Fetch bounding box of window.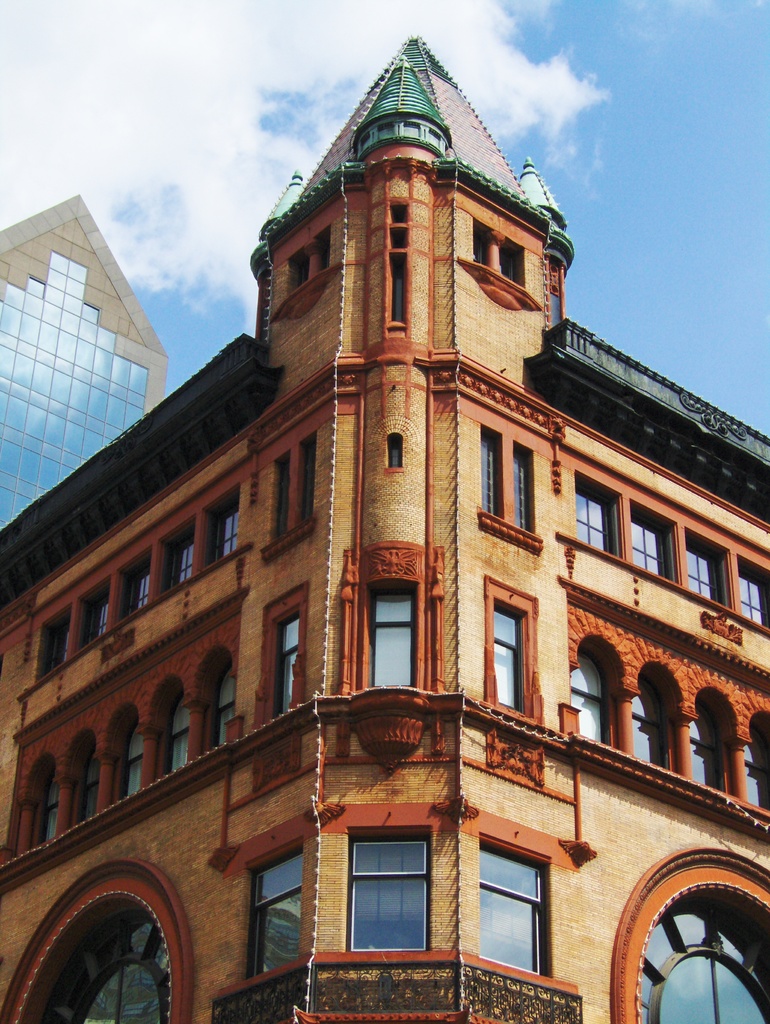
Bbox: bbox(475, 839, 545, 968).
